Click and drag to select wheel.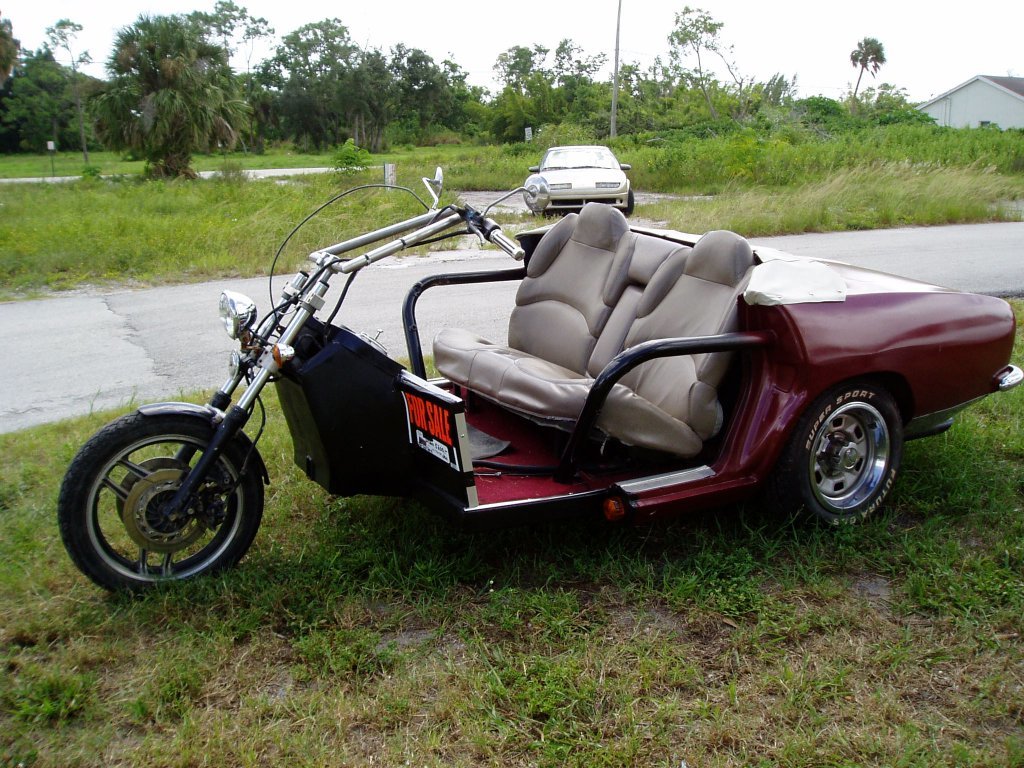
Selection: 621 190 635 218.
